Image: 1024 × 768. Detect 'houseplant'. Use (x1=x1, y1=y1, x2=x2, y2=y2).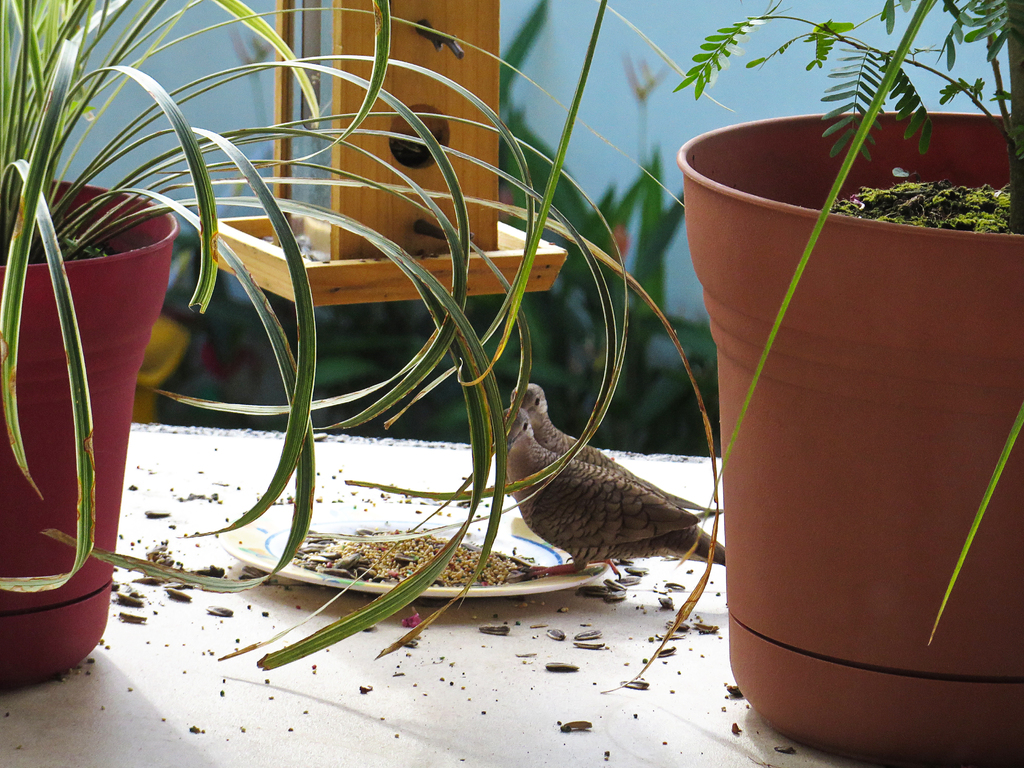
(x1=0, y1=0, x2=723, y2=687).
